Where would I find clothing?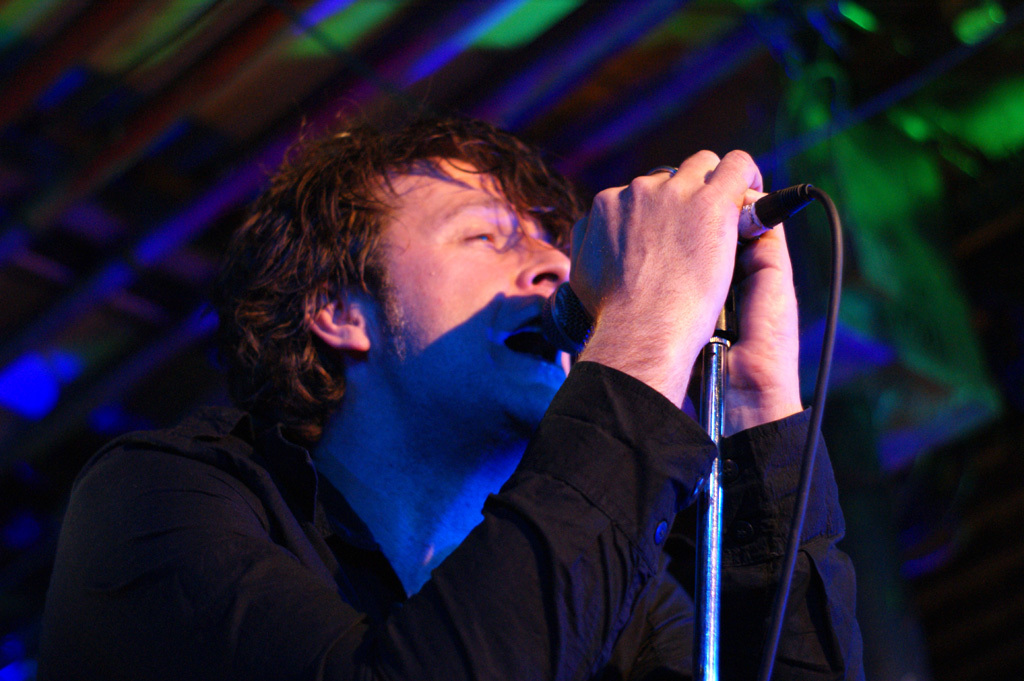
At left=37, top=364, right=866, bottom=680.
